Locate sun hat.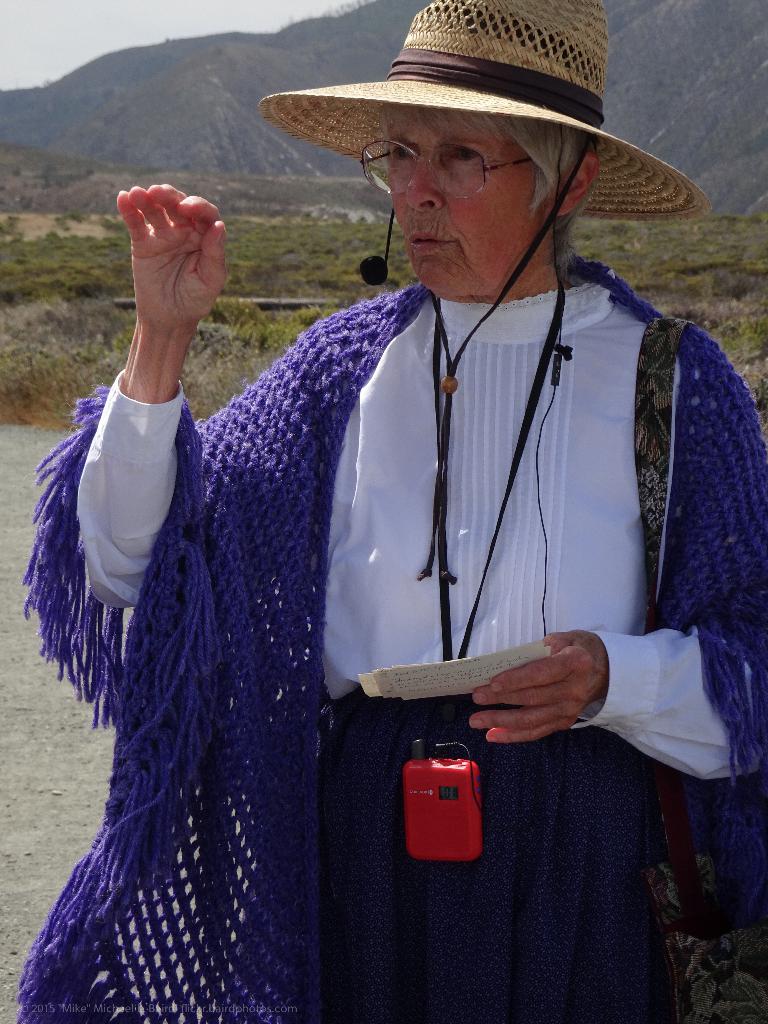
Bounding box: locate(254, 0, 708, 652).
